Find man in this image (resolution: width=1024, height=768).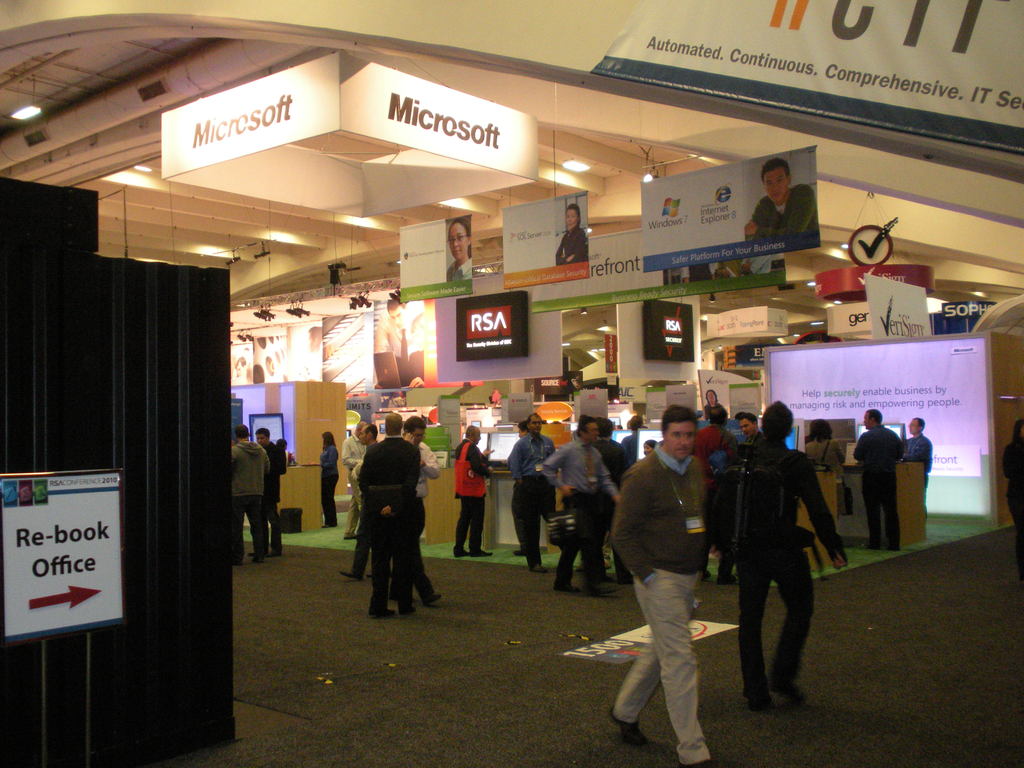
bbox=(402, 415, 439, 604).
